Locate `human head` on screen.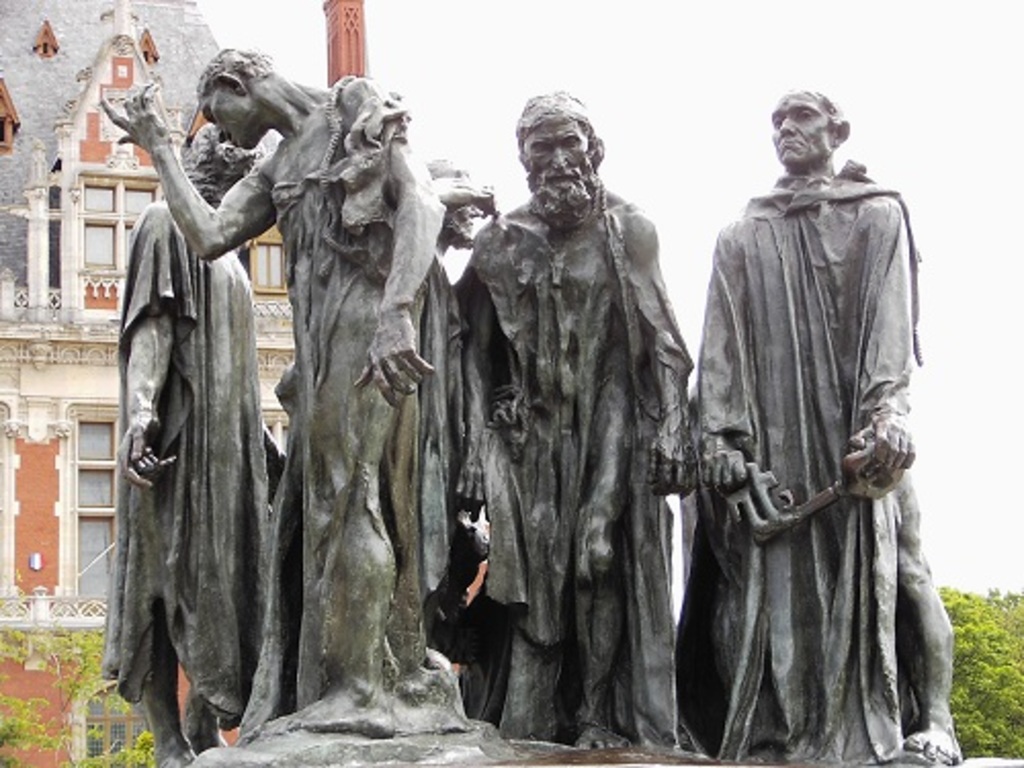
On screen at pyautogui.locateOnScreen(420, 156, 494, 246).
